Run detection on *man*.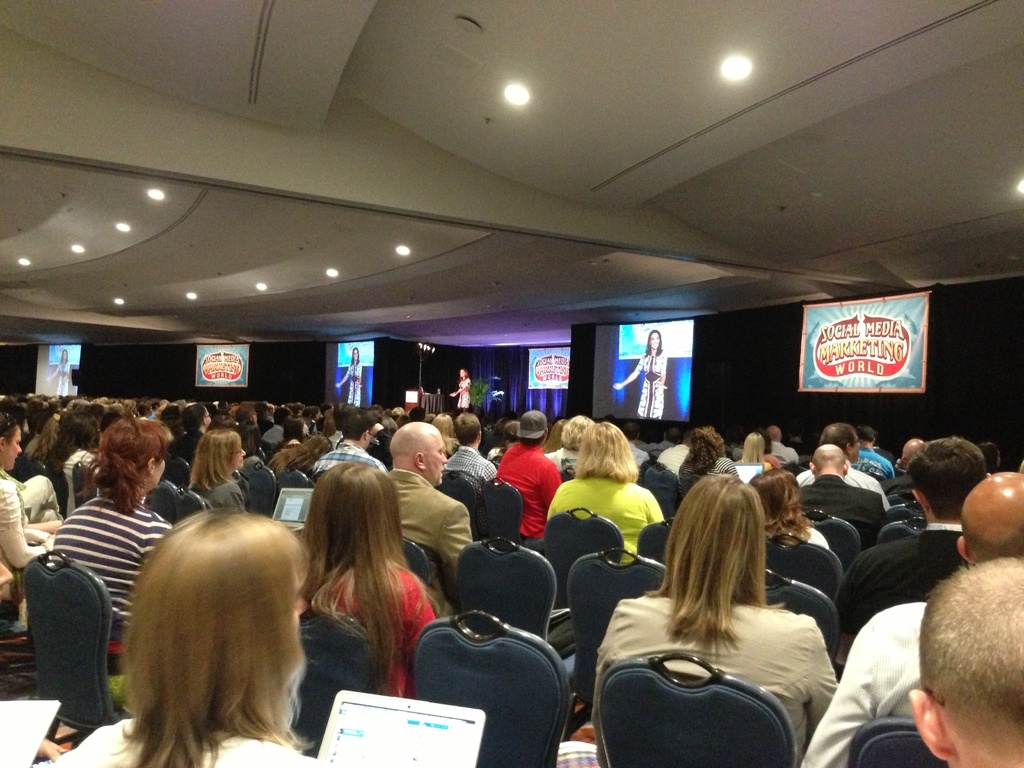
Result: Rect(312, 412, 383, 479).
